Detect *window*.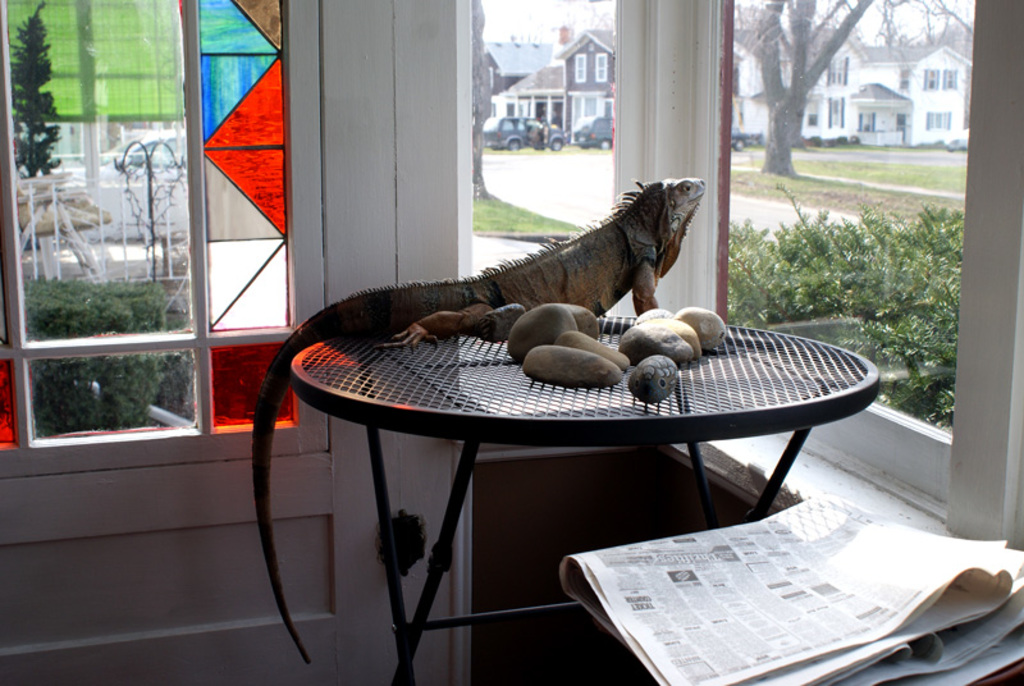
Detected at bbox(923, 101, 959, 134).
